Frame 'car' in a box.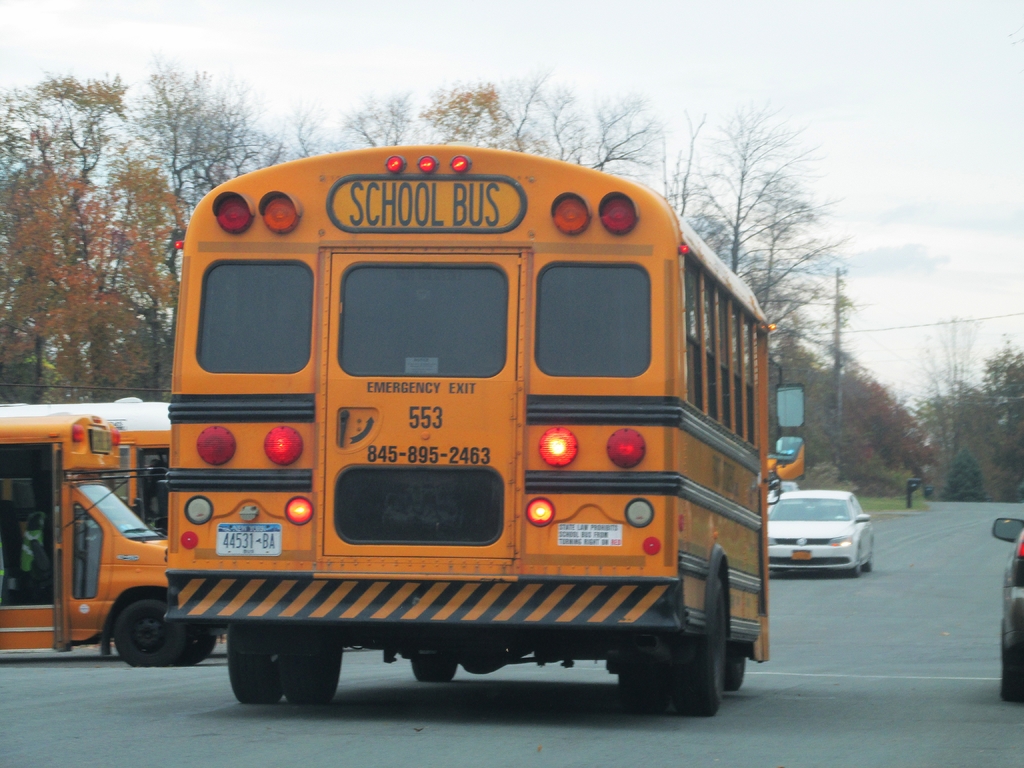
{"left": 991, "top": 514, "right": 1023, "bottom": 696}.
